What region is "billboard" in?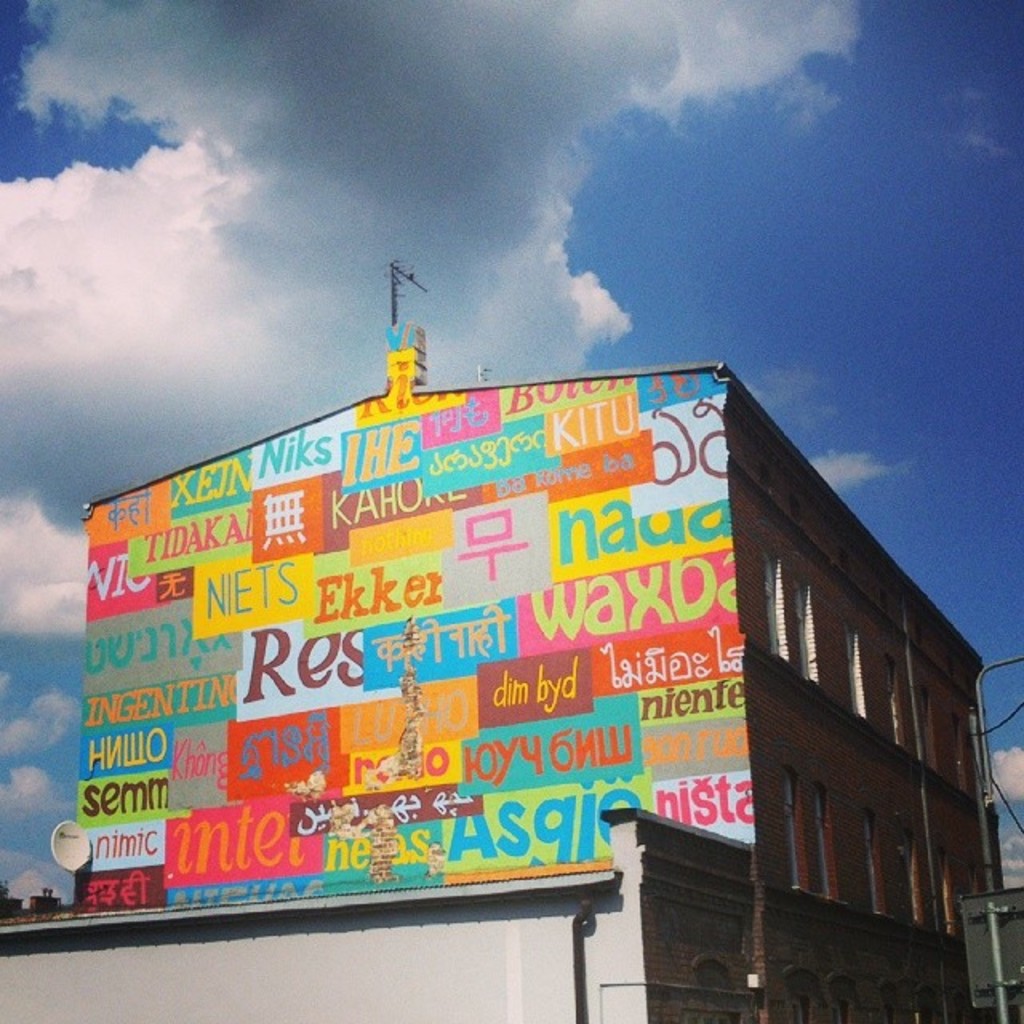
(61, 296, 651, 912).
